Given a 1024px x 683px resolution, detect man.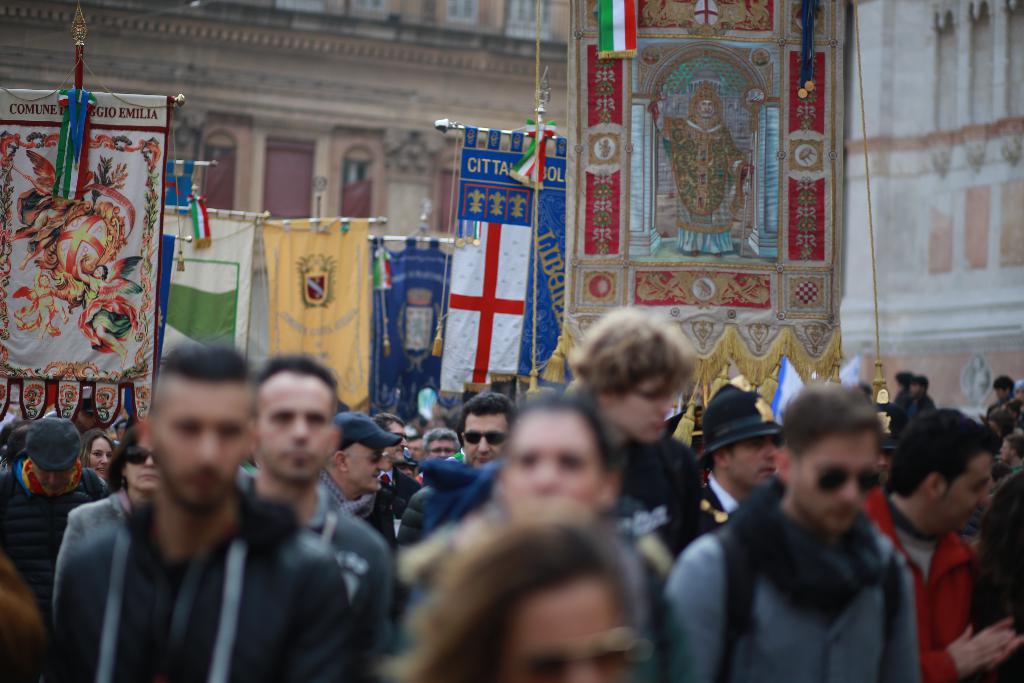
[left=535, top=311, right=703, bottom=572].
